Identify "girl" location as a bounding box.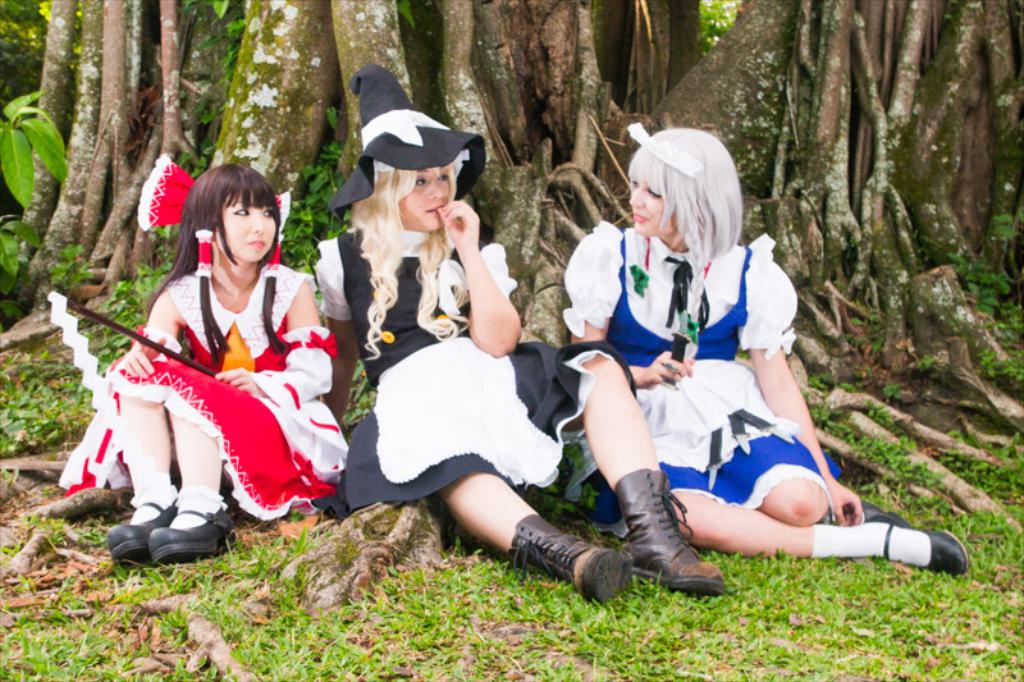
x1=63 y1=160 x2=346 y2=559.
